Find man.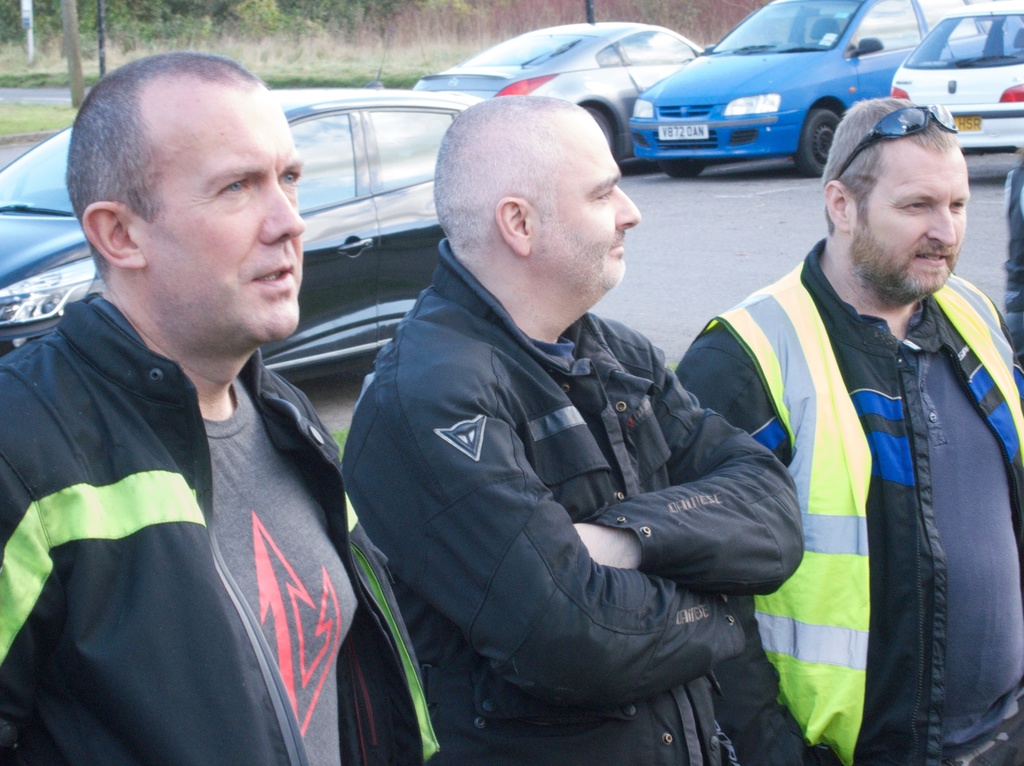
[left=19, top=29, right=422, bottom=759].
